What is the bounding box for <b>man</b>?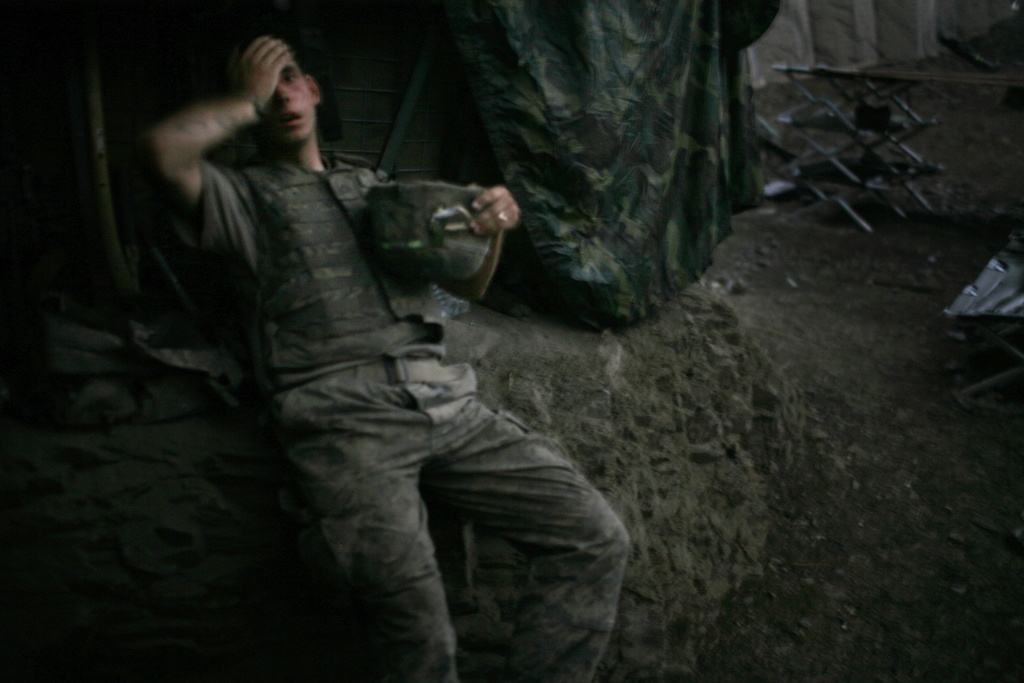
bbox(118, 0, 575, 682).
